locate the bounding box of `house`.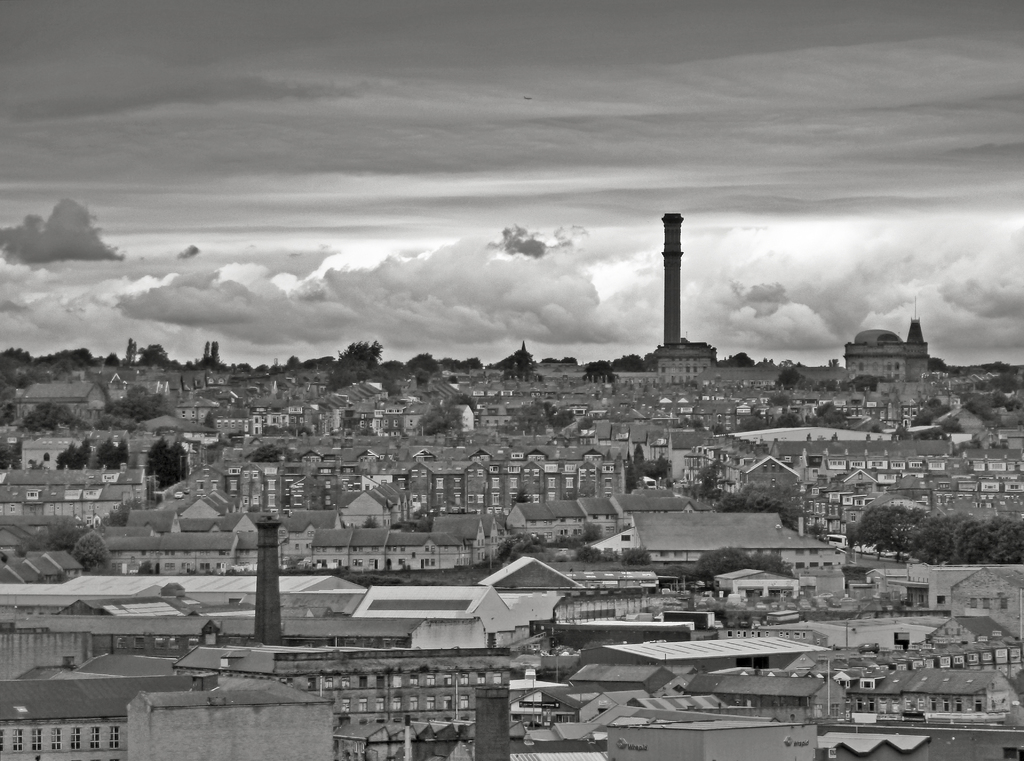
Bounding box: detection(607, 412, 649, 438).
